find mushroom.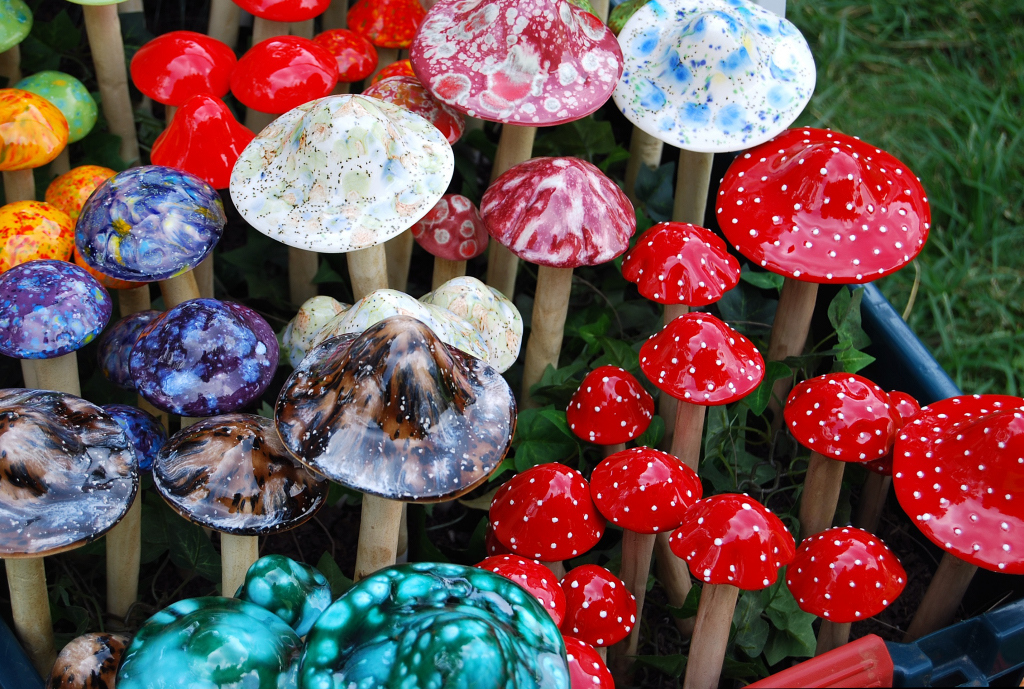
region(660, 491, 808, 688).
